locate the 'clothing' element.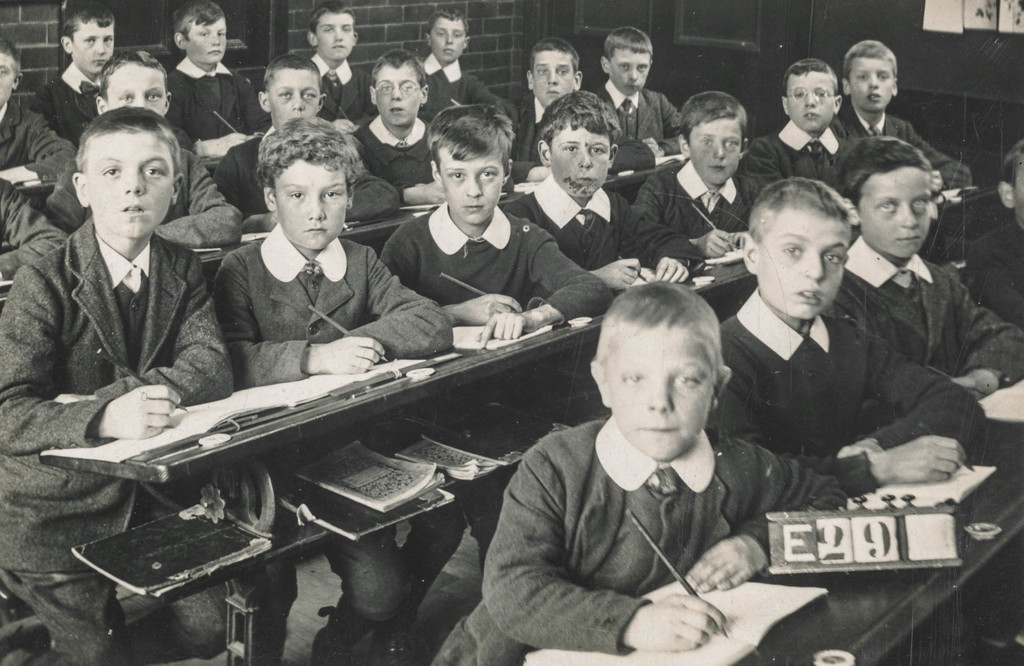
Element bbox: detection(632, 163, 783, 273).
